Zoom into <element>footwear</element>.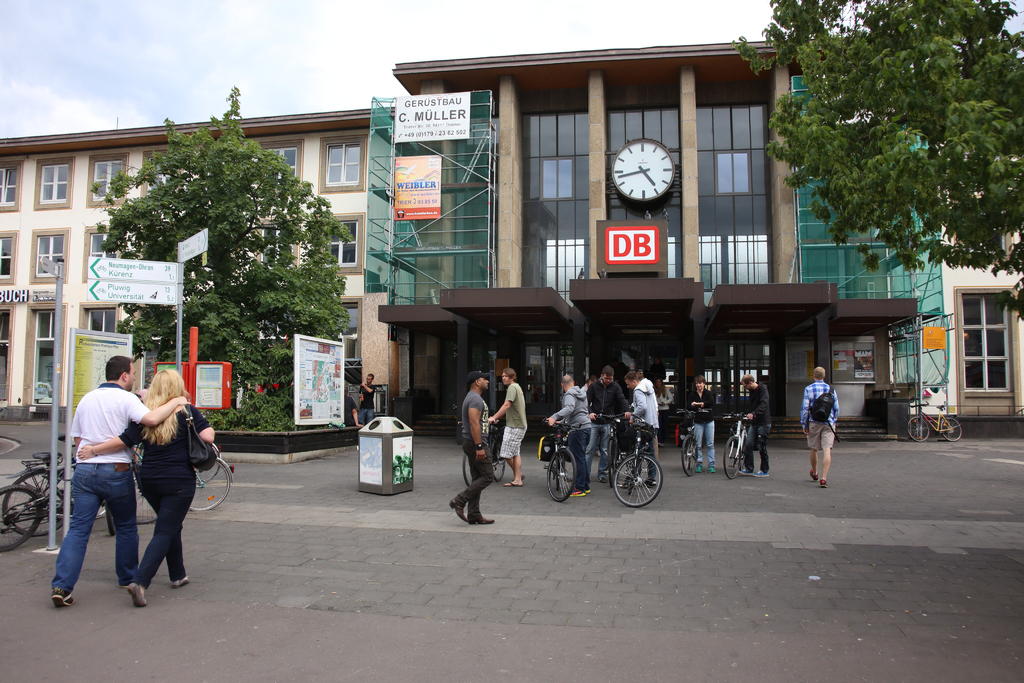
Zoom target: bbox=[126, 582, 146, 608].
